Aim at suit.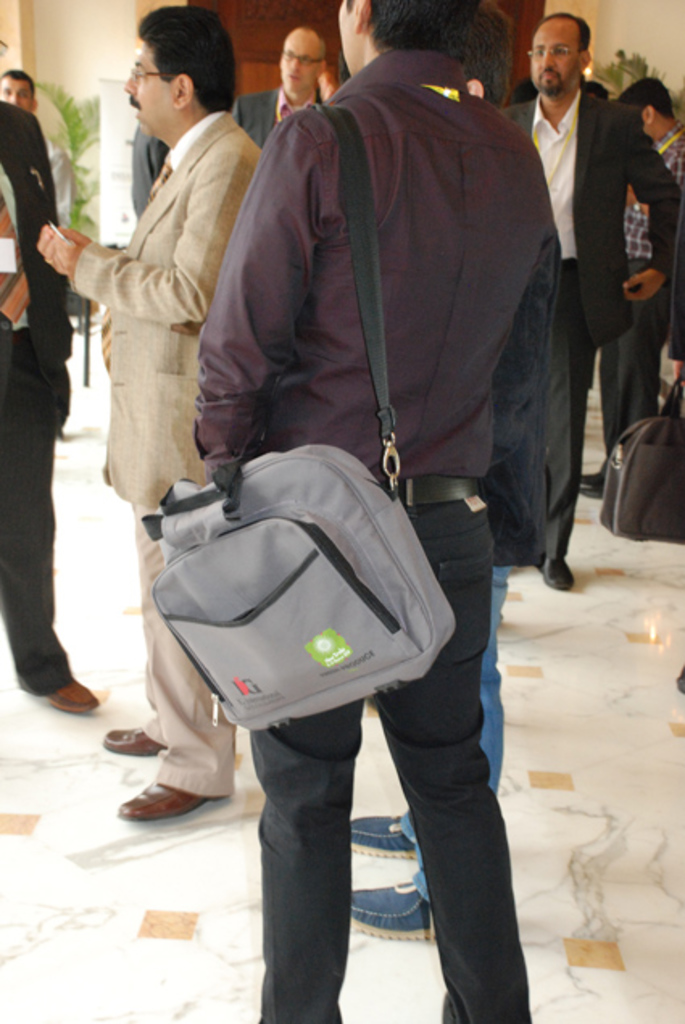
Aimed at (left=69, top=108, right=259, bottom=793).
